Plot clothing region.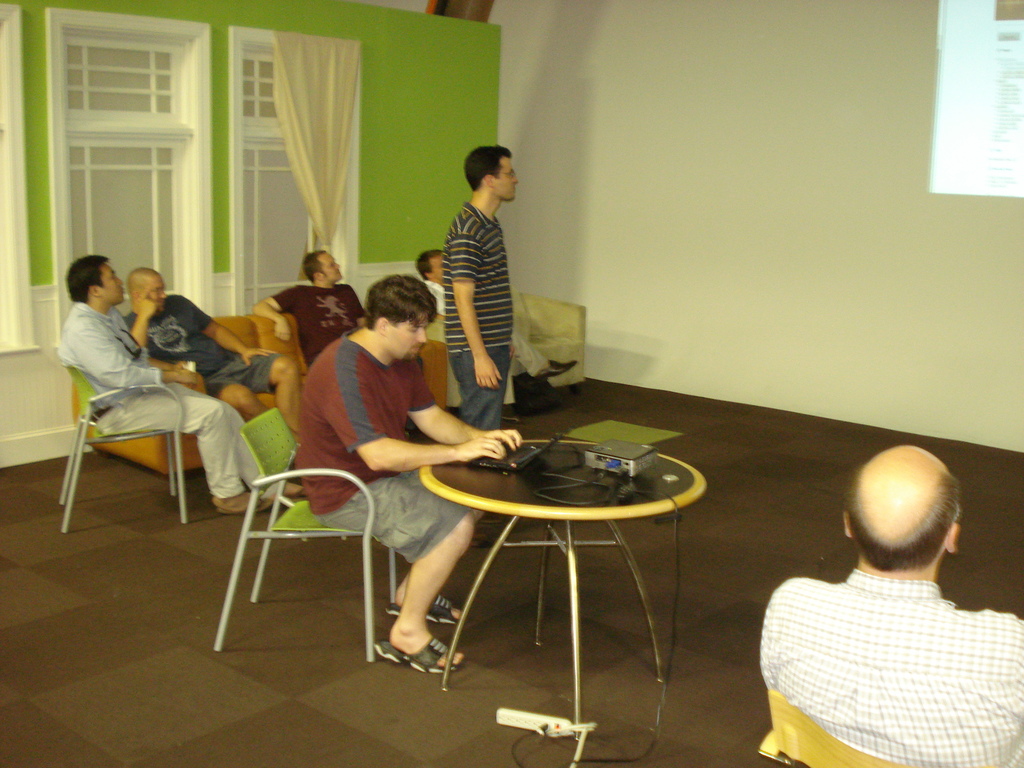
Plotted at pyautogui.locateOnScreen(298, 331, 480, 568).
